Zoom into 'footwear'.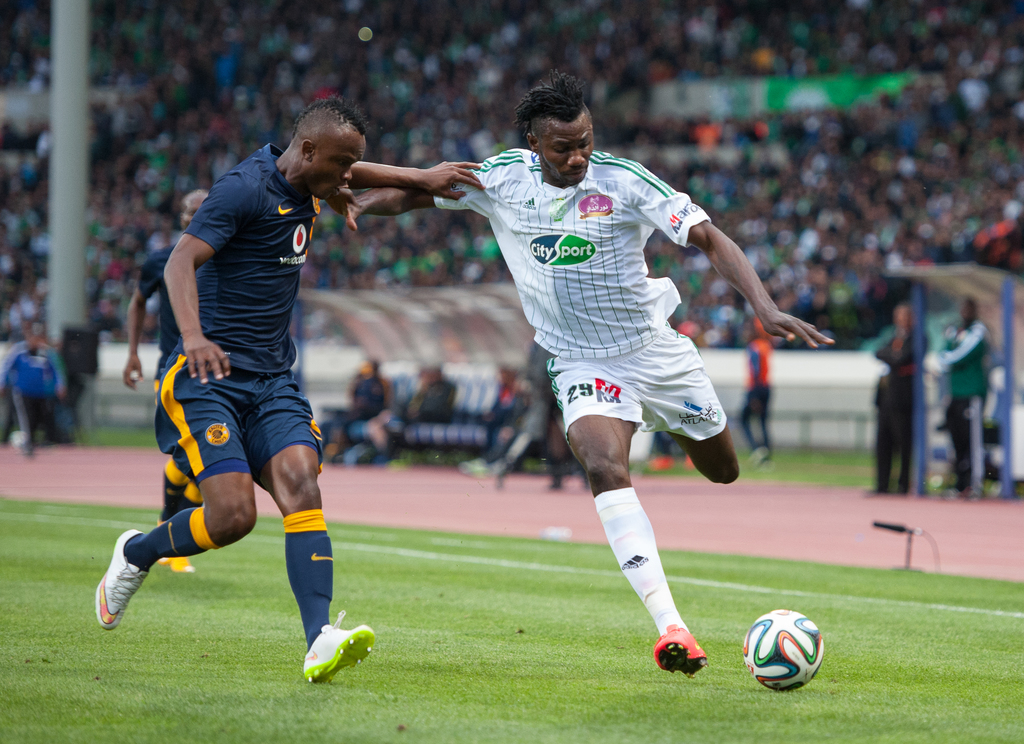
Zoom target: locate(957, 485, 980, 501).
